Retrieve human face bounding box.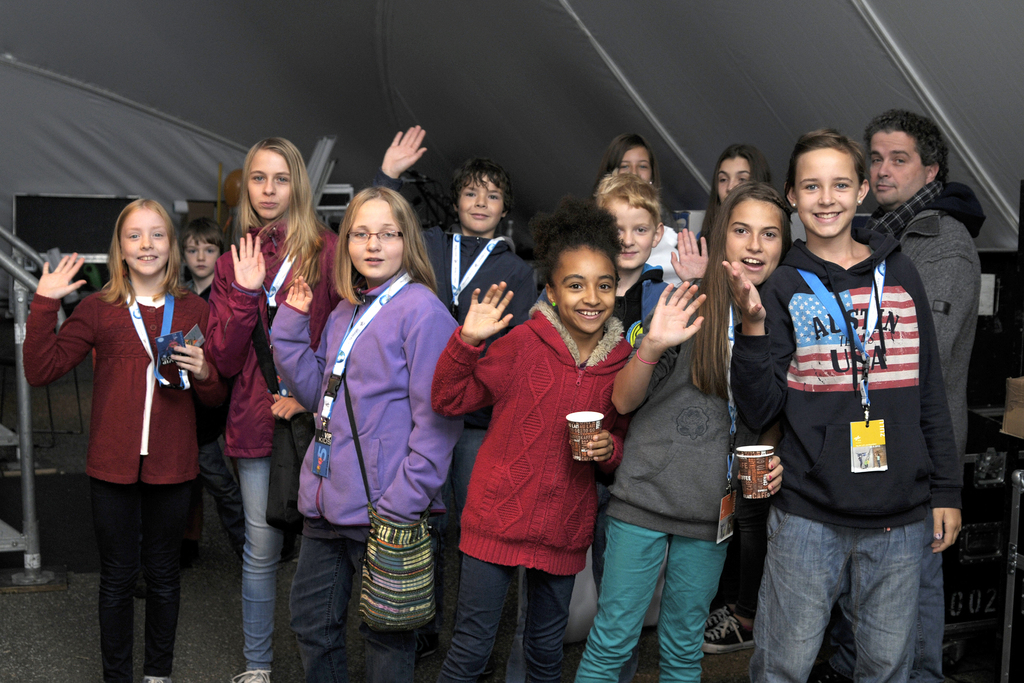
Bounding box: bbox(605, 204, 655, 269).
